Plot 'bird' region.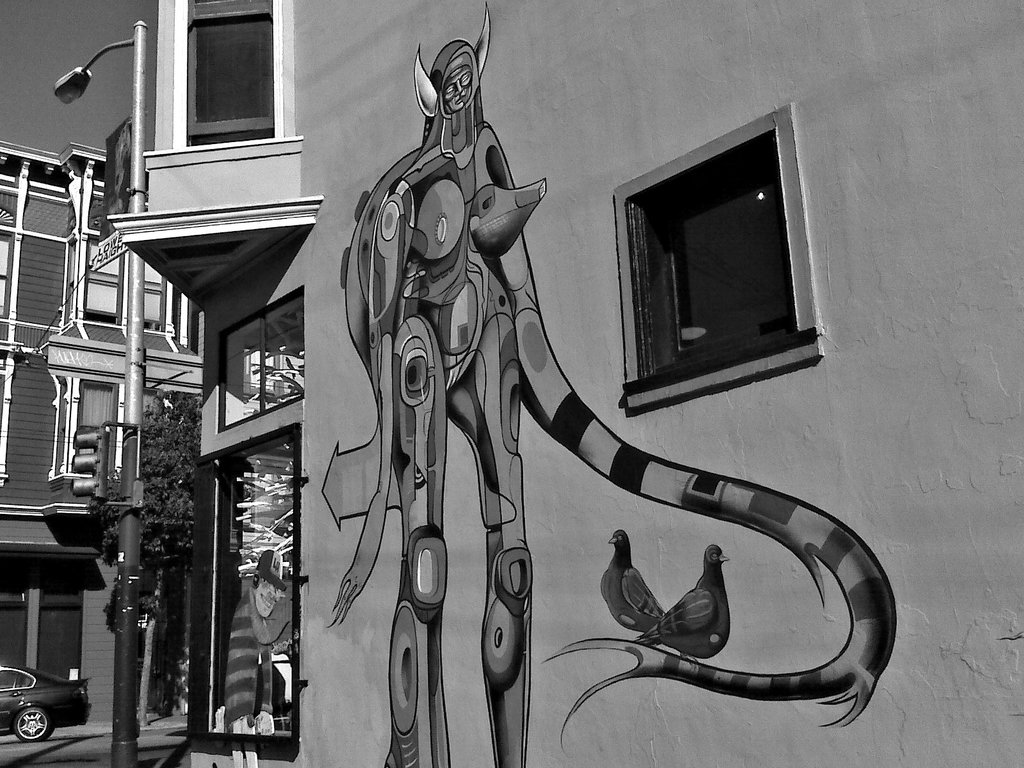
Plotted at (596, 533, 664, 646).
